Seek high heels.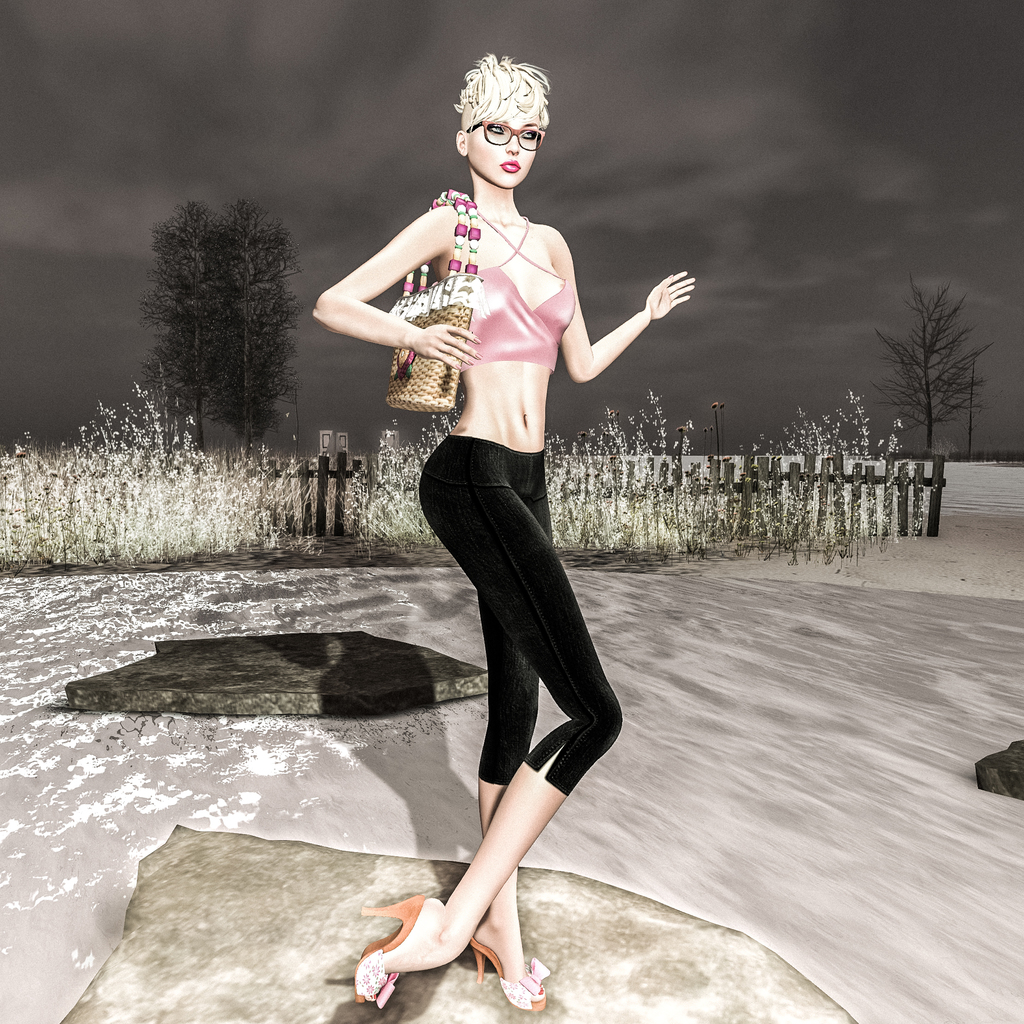
x1=350, y1=891, x2=426, y2=1012.
